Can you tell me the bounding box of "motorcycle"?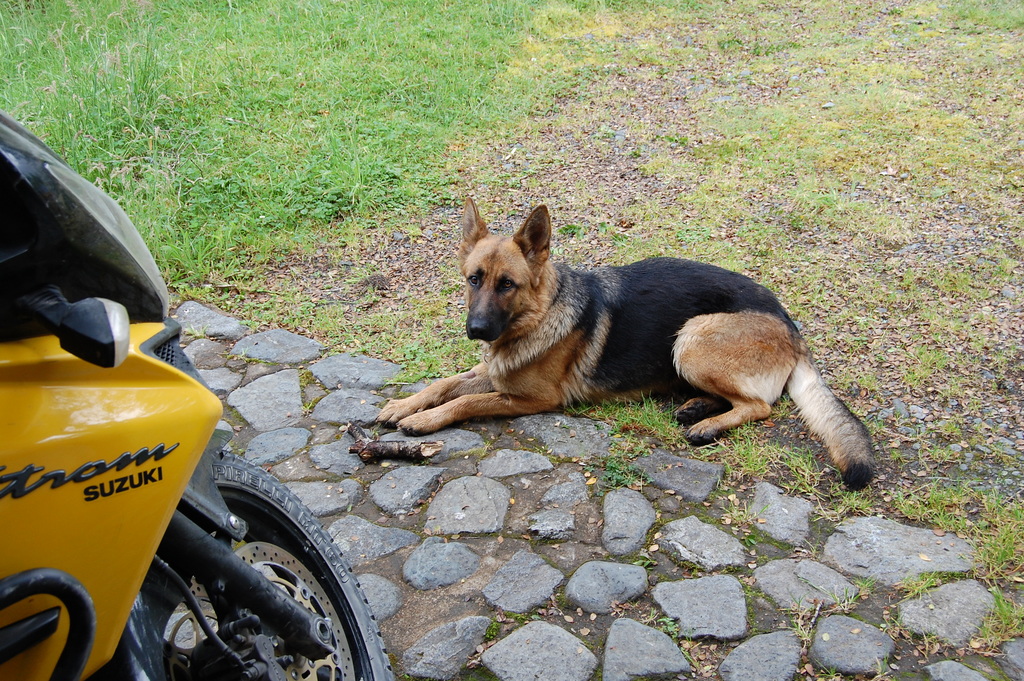
l=0, t=116, r=397, b=680.
